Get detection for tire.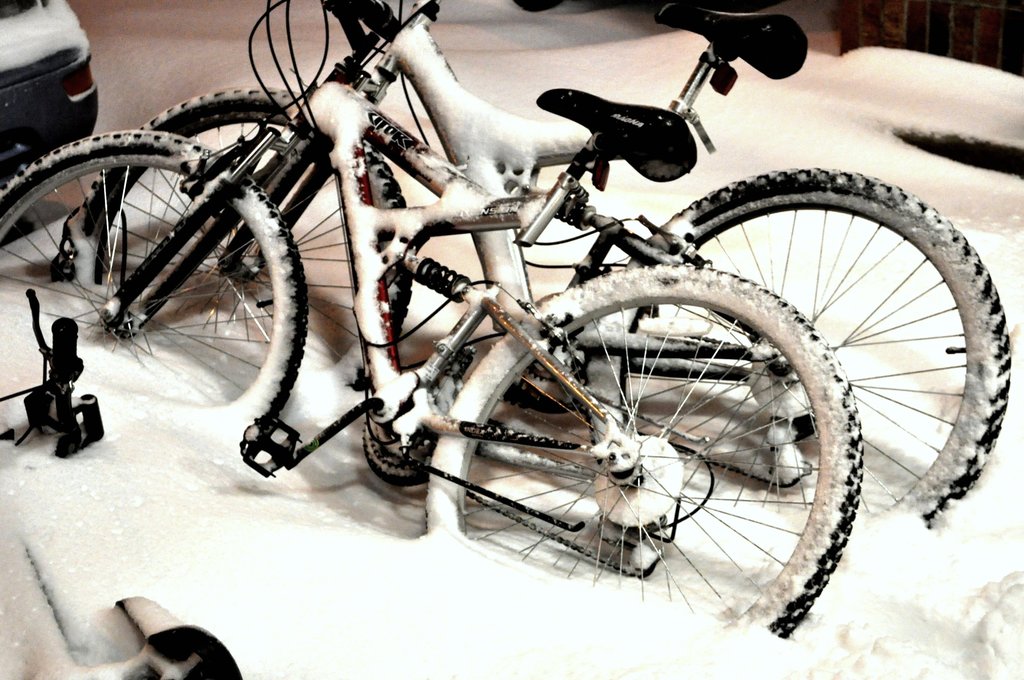
Detection: x1=54, y1=78, x2=413, y2=400.
